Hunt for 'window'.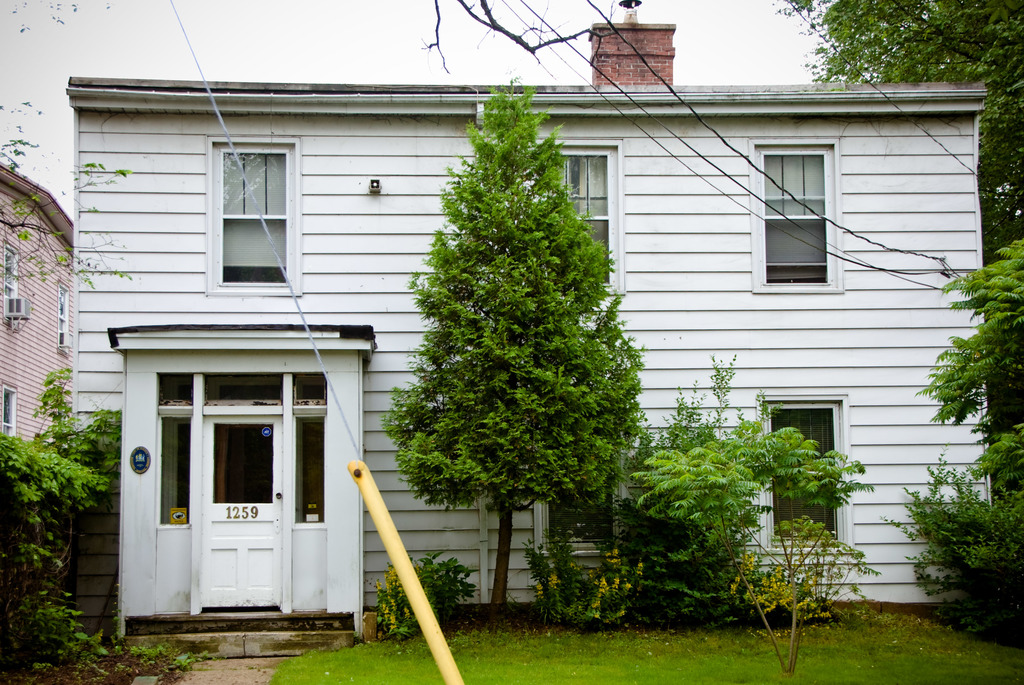
Hunted down at bbox=(52, 283, 73, 353).
